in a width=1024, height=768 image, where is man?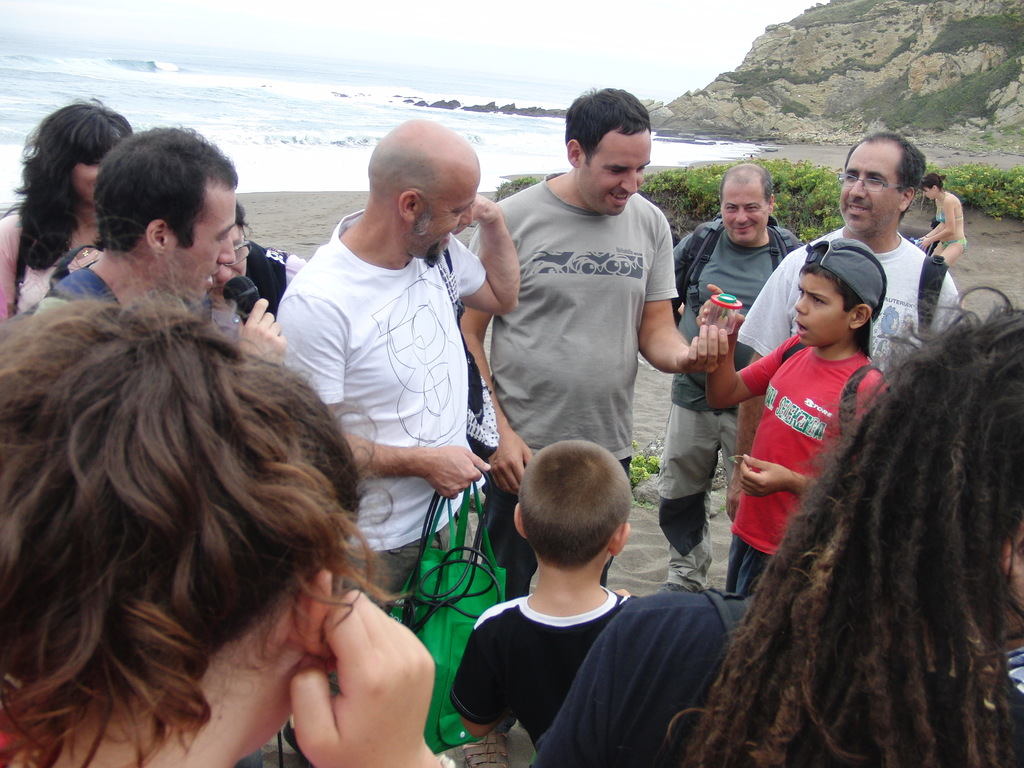
{"left": 249, "top": 104, "right": 484, "bottom": 726}.
